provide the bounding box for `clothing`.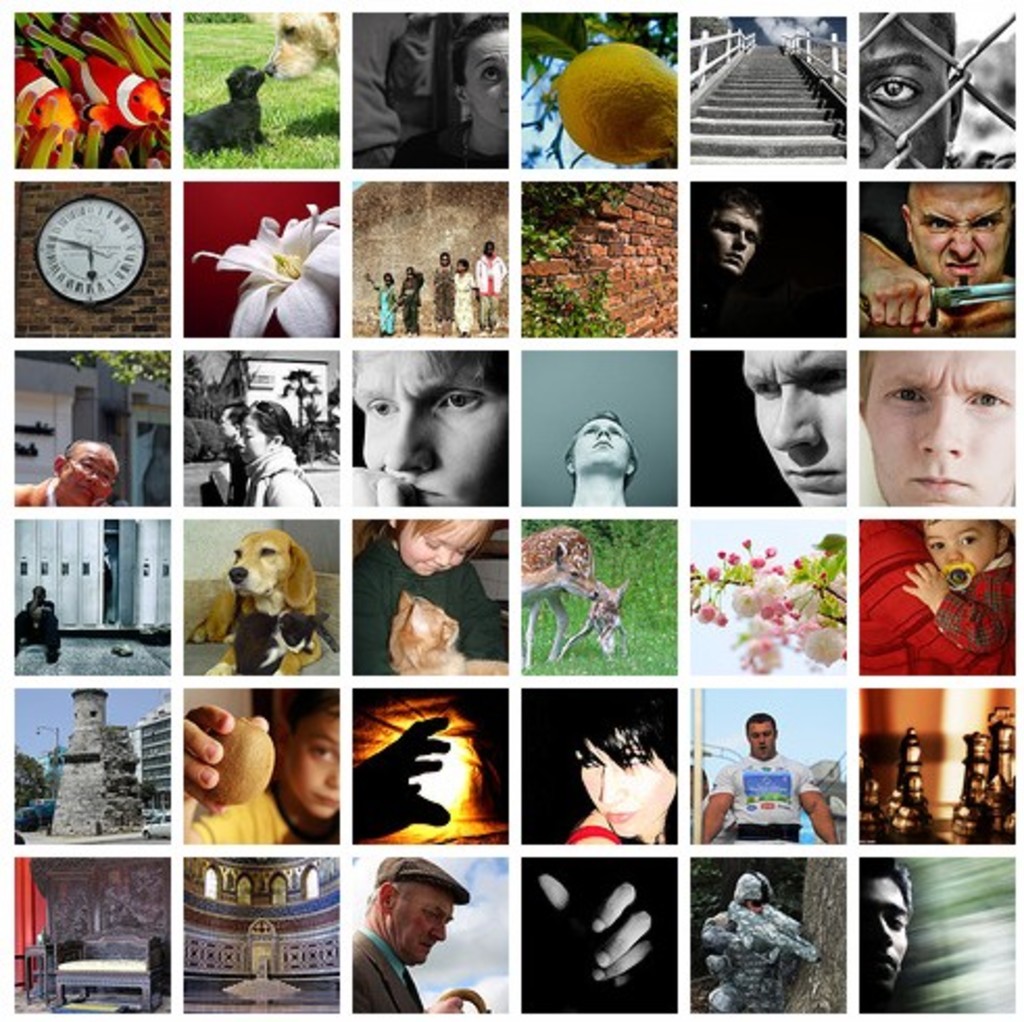
[377, 284, 394, 334].
